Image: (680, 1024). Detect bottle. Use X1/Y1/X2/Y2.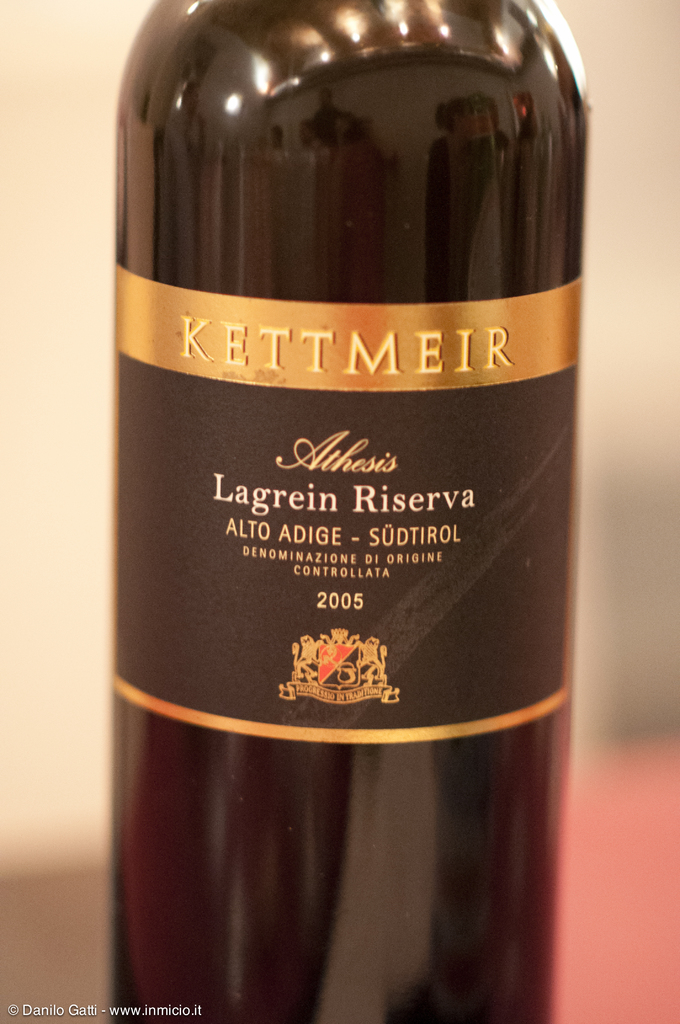
88/0/590/992.
